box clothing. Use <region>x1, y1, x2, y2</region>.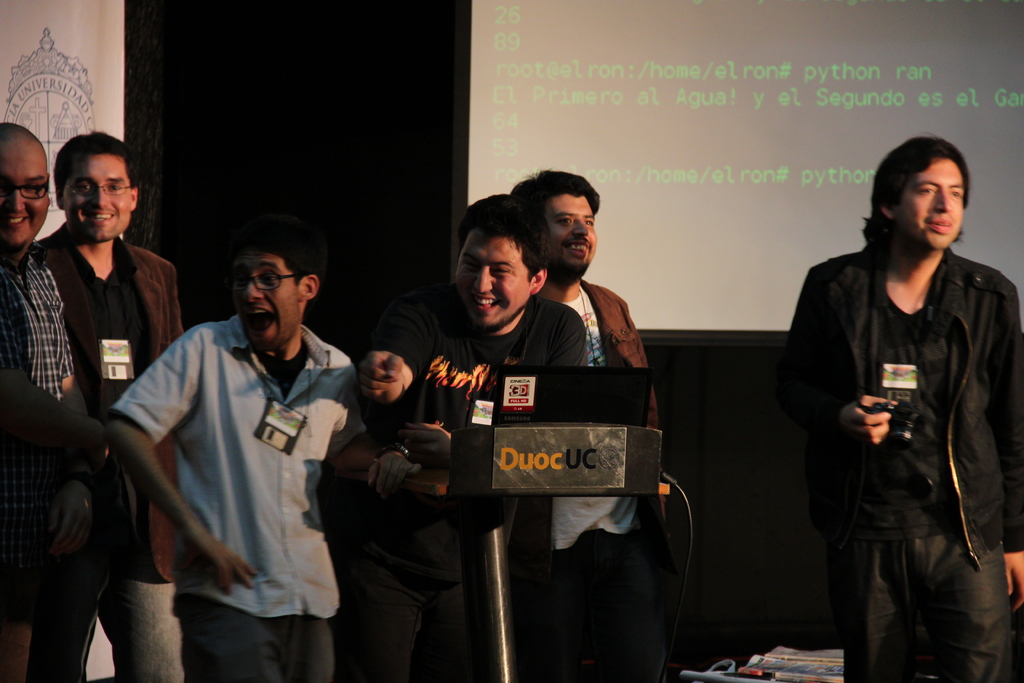
<region>822, 531, 1011, 682</region>.
